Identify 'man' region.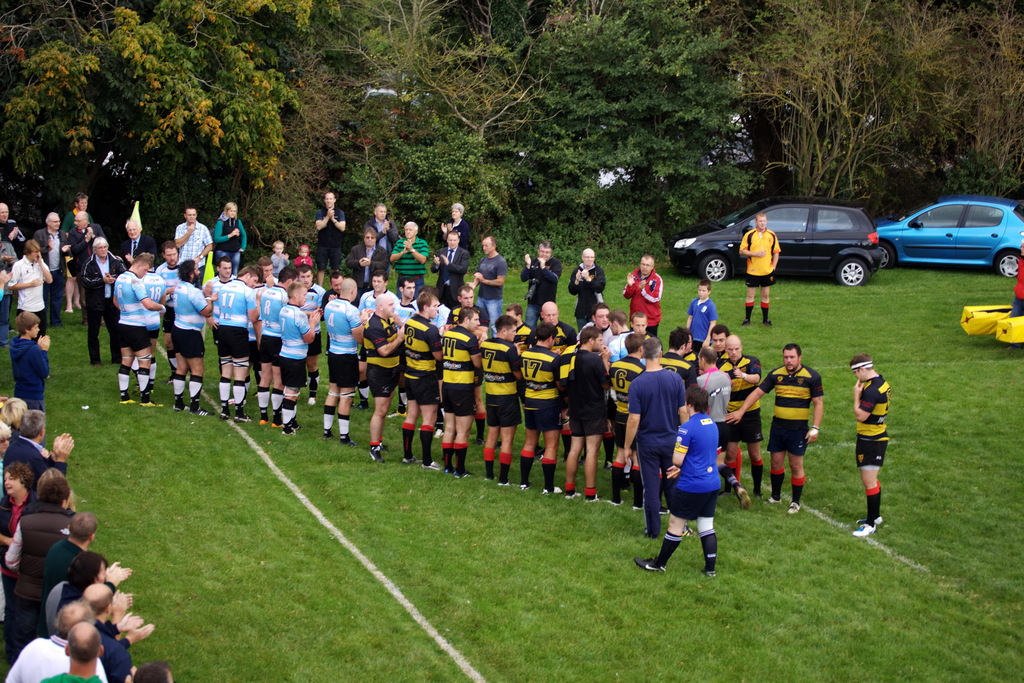
Region: (left=342, top=227, right=390, bottom=277).
